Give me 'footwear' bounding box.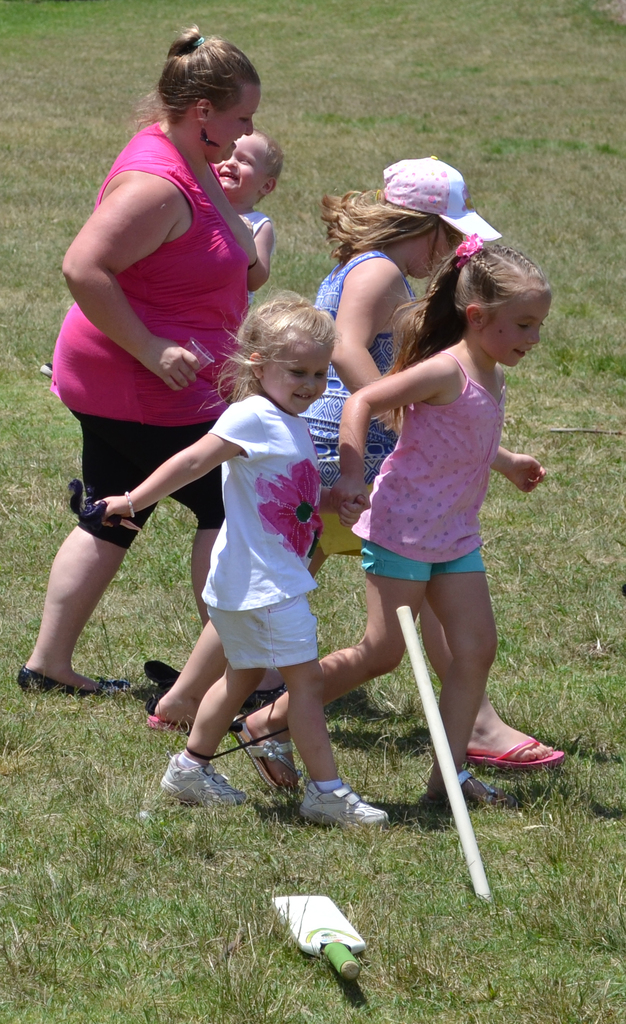
[x1=13, y1=659, x2=133, y2=700].
